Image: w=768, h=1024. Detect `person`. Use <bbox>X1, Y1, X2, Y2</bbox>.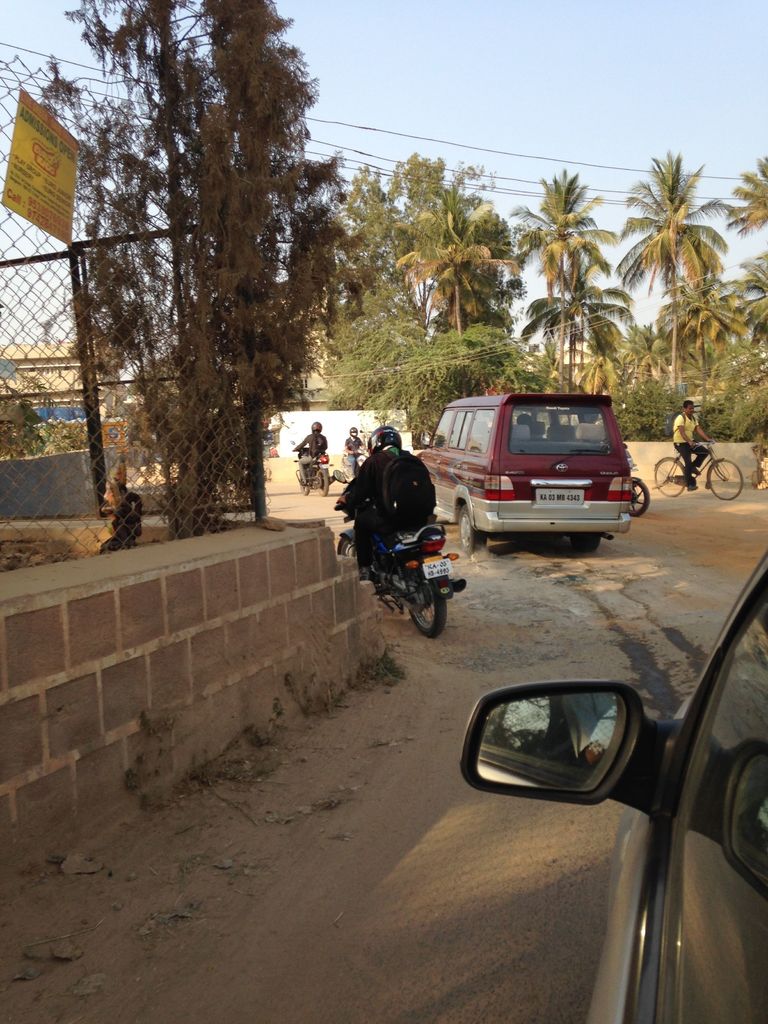
<bbox>292, 412, 332, 484</bbox>.
